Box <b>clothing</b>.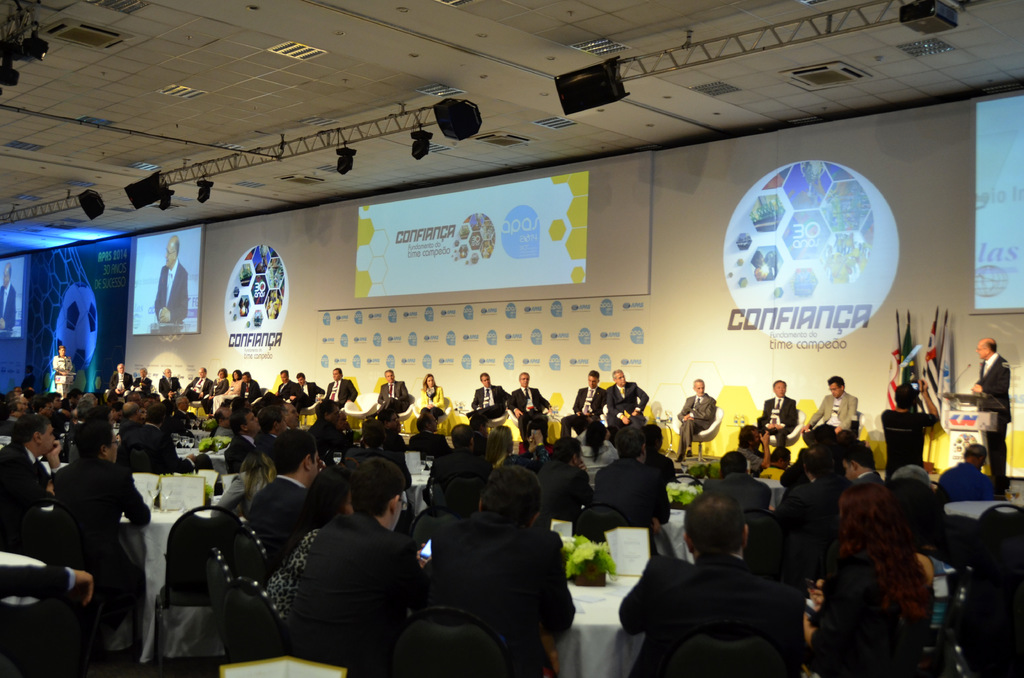
(left=576, top=449, right=670, bottom=533).
